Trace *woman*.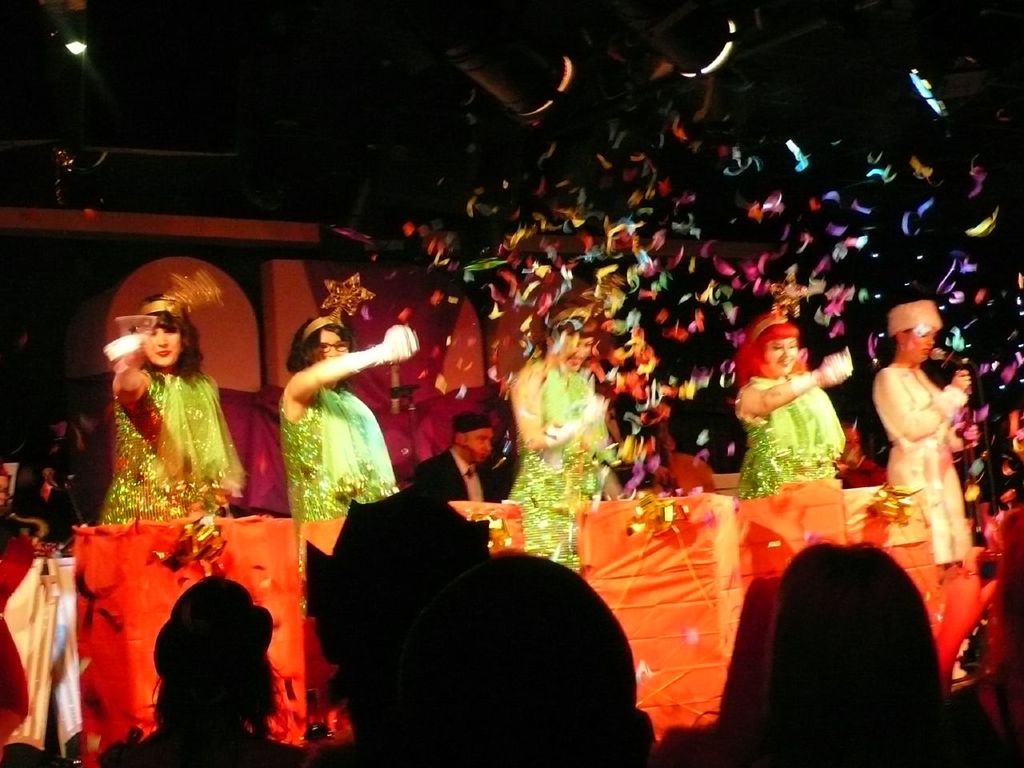
Traced to bbox=(282, 303, 421, 529).
